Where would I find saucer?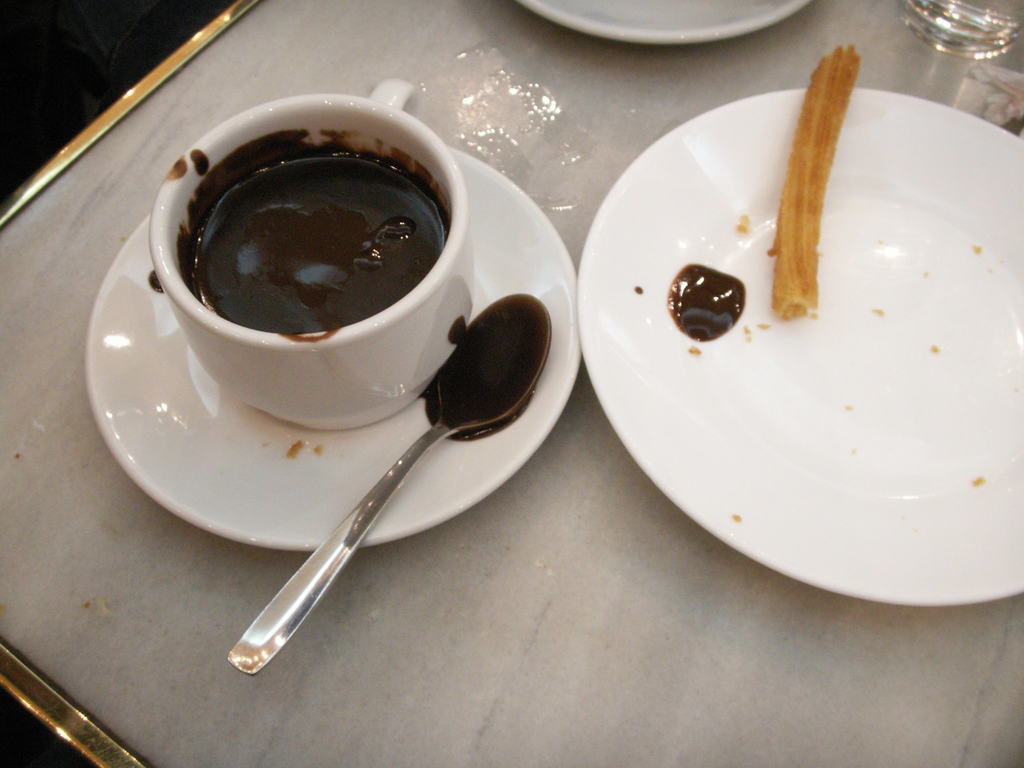
At {"left": 81, "top": 142, "right": 579, "bottom": 552}.
